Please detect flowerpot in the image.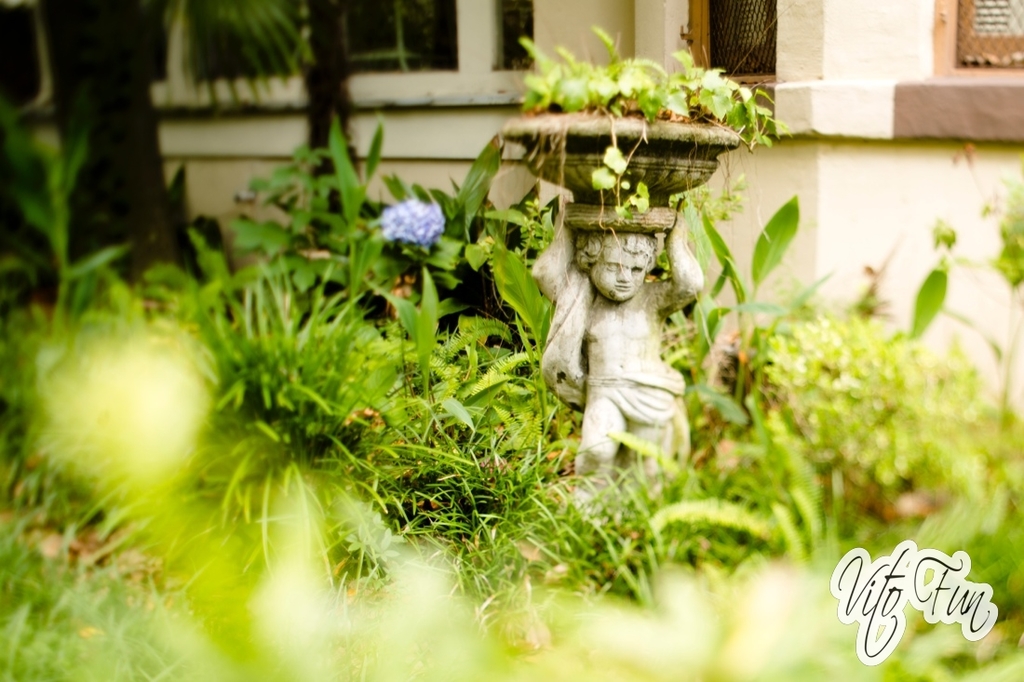
(500,113,740,226).
